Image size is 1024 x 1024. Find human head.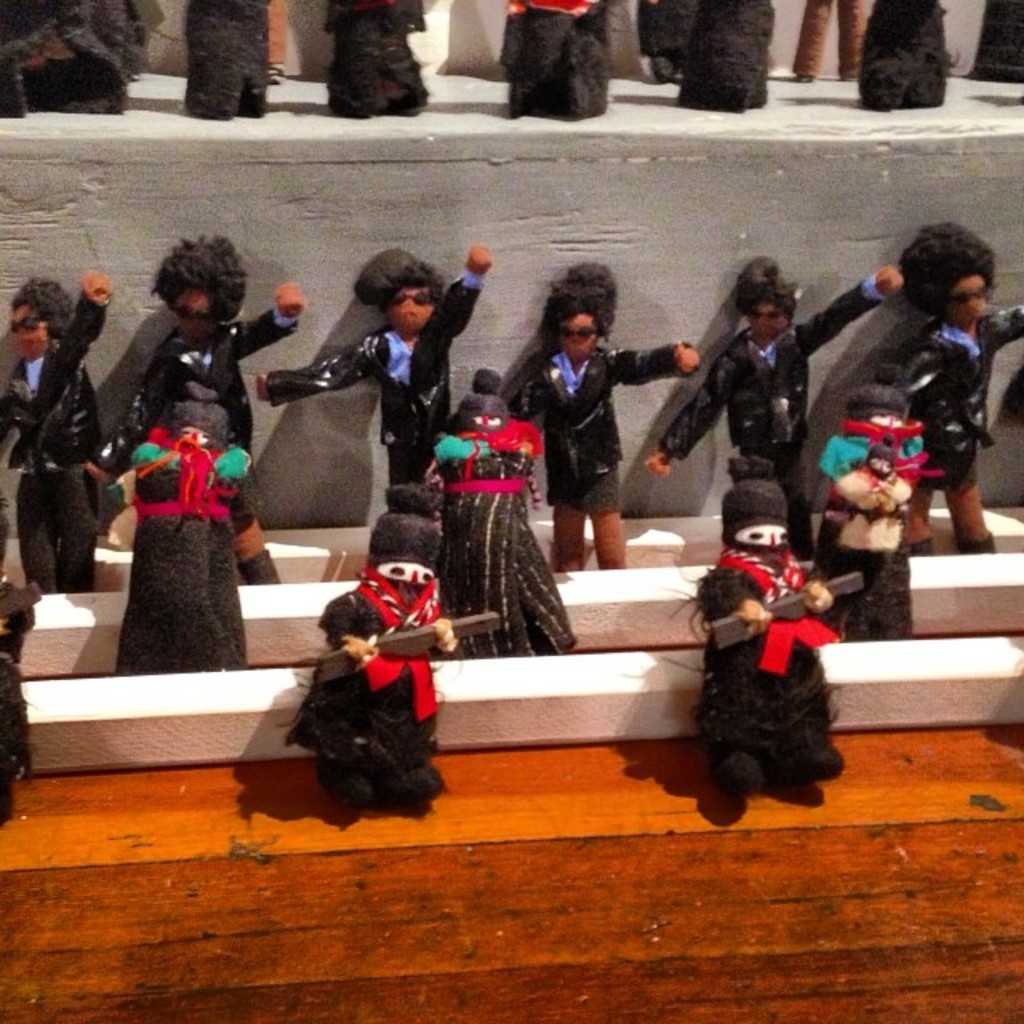
166/243/248/339.
